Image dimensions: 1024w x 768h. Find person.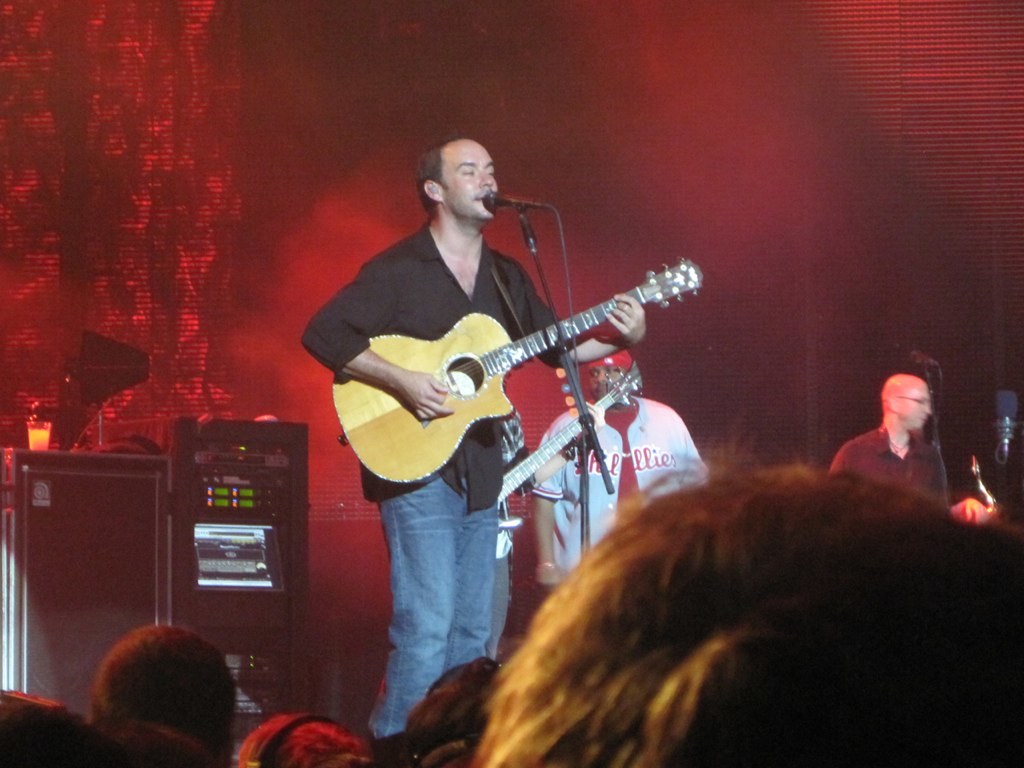
box(485, 461, 1023, 767).
